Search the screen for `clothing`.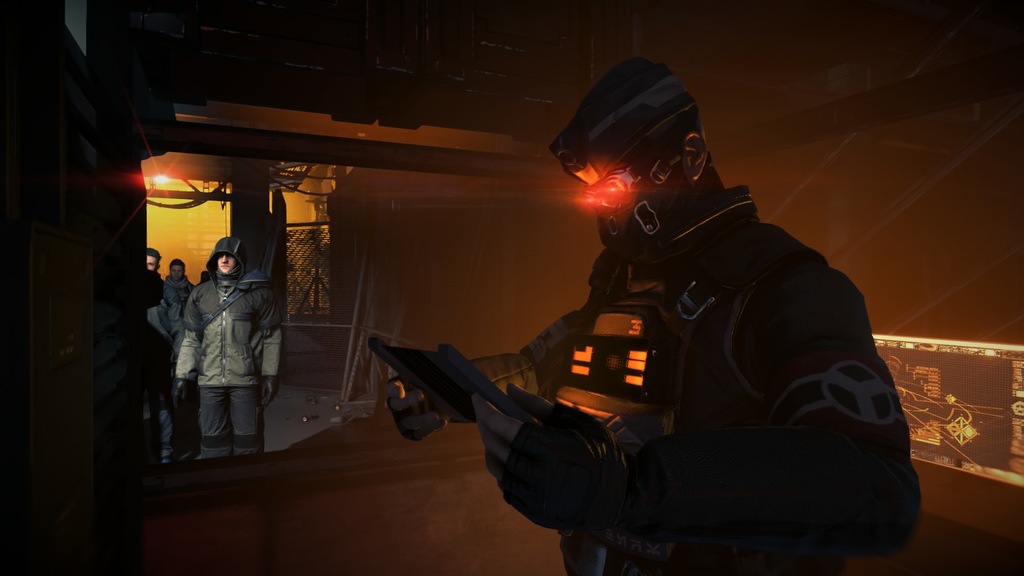
Found at bbox=(163, 225, 276, 459).
